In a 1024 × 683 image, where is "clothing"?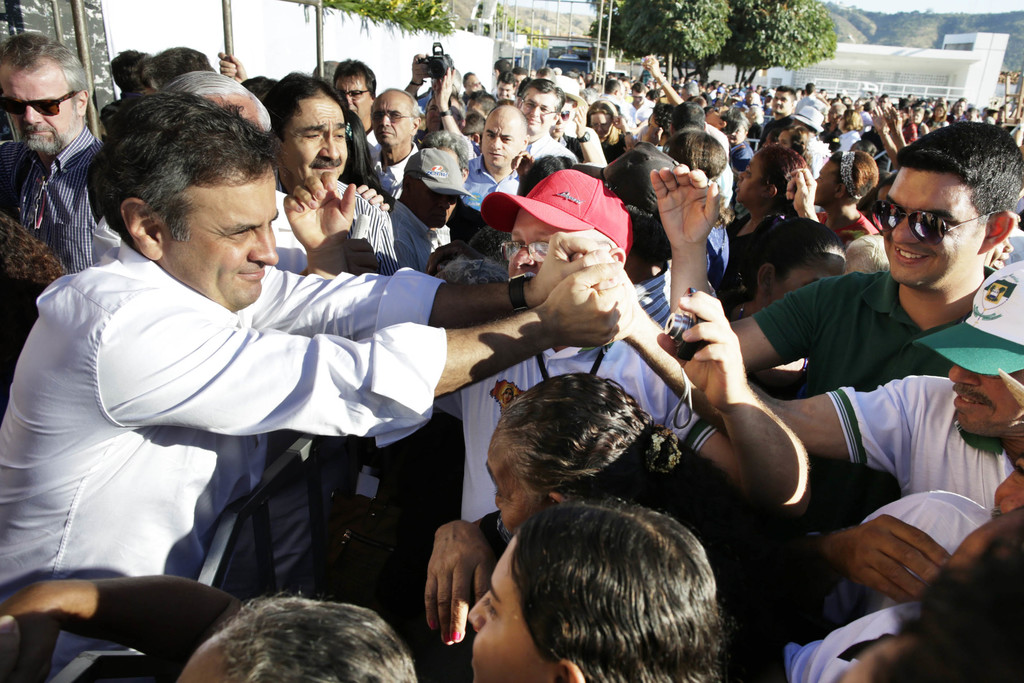
select_region(815, 212, 879, 245).
